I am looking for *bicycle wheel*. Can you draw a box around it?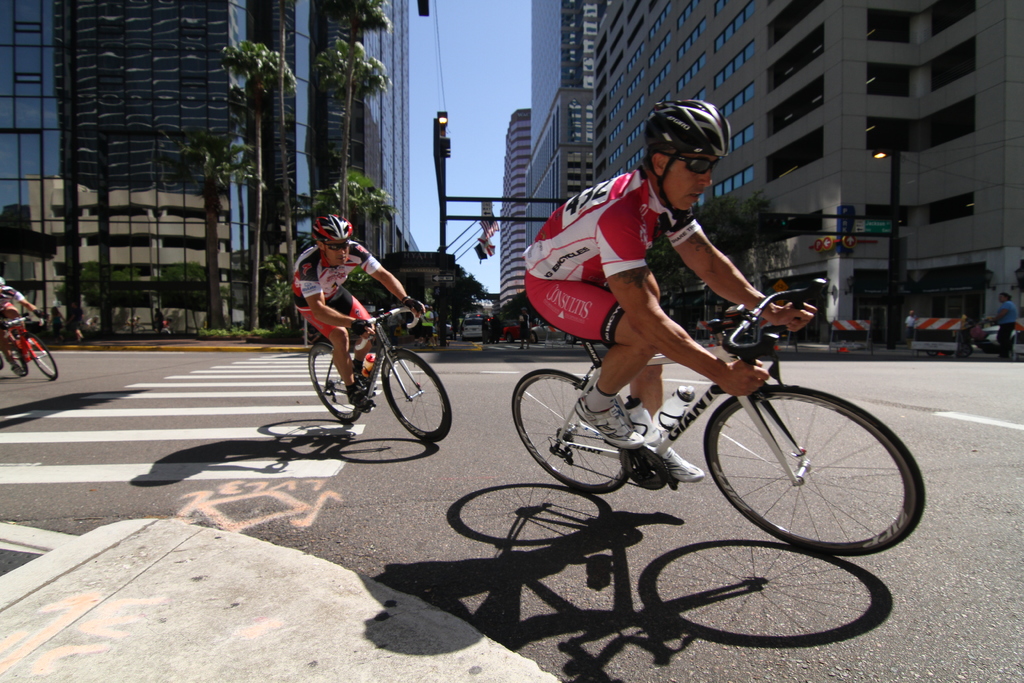
Sure, the bounding box is box=[513, 369, 630, 493].
